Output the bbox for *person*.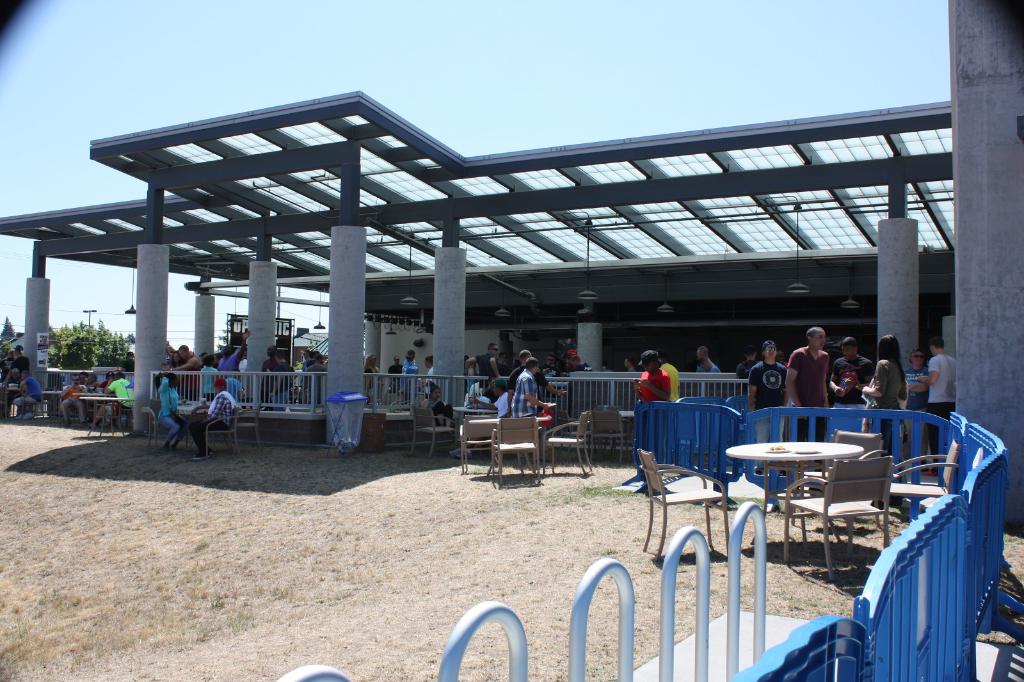
BBox(198, 356, 220, 402).
